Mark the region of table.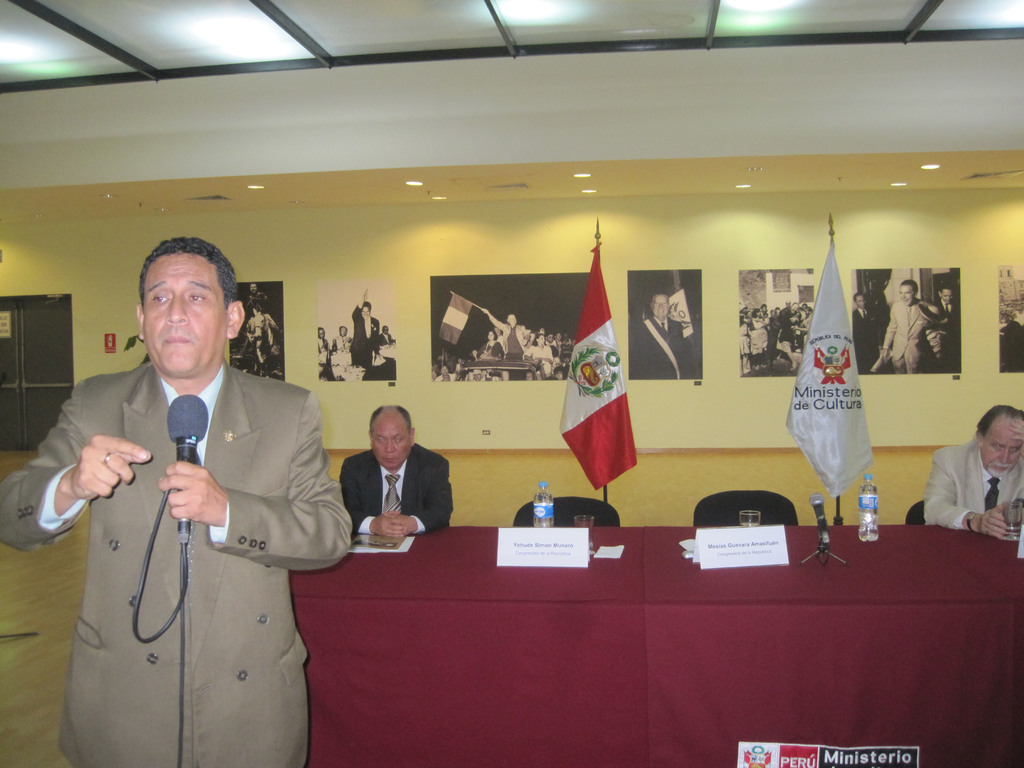
Region: bbox=[289, 503, 1021, 765].
